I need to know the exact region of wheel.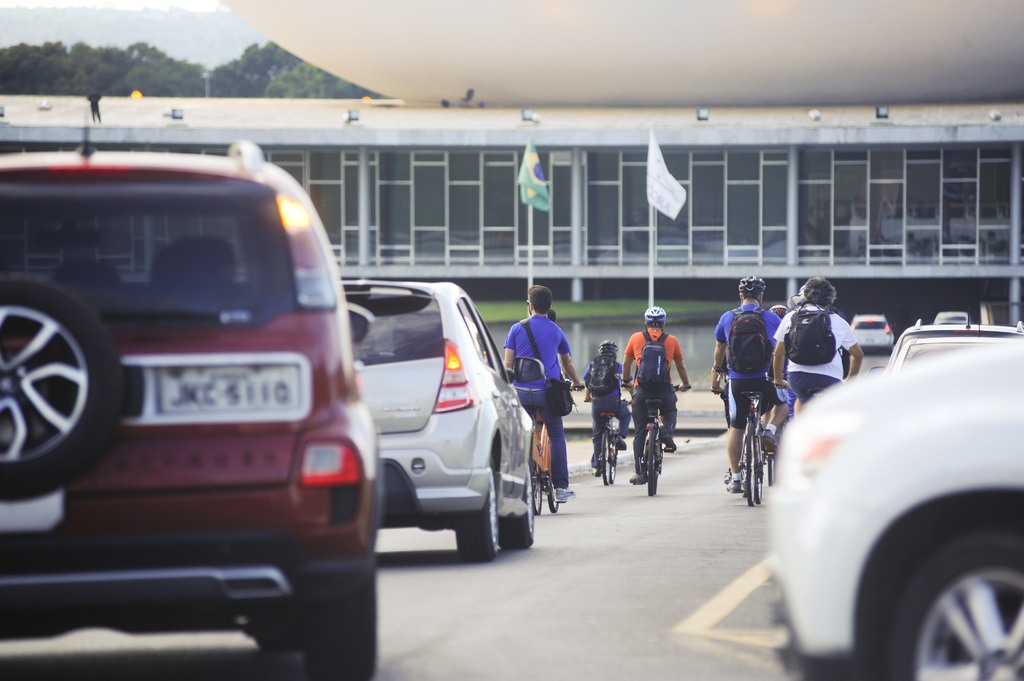
Region: (505,465,535,549).
